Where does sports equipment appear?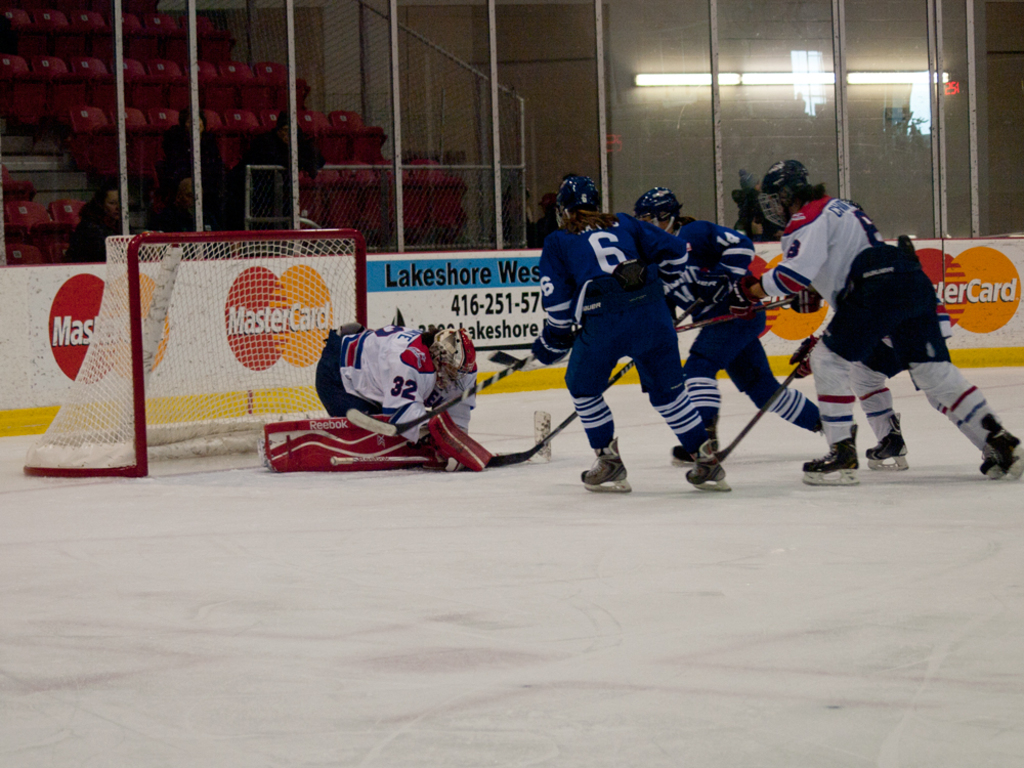
Appears at [x1=345, y1=357, x2=535, y2=441].
